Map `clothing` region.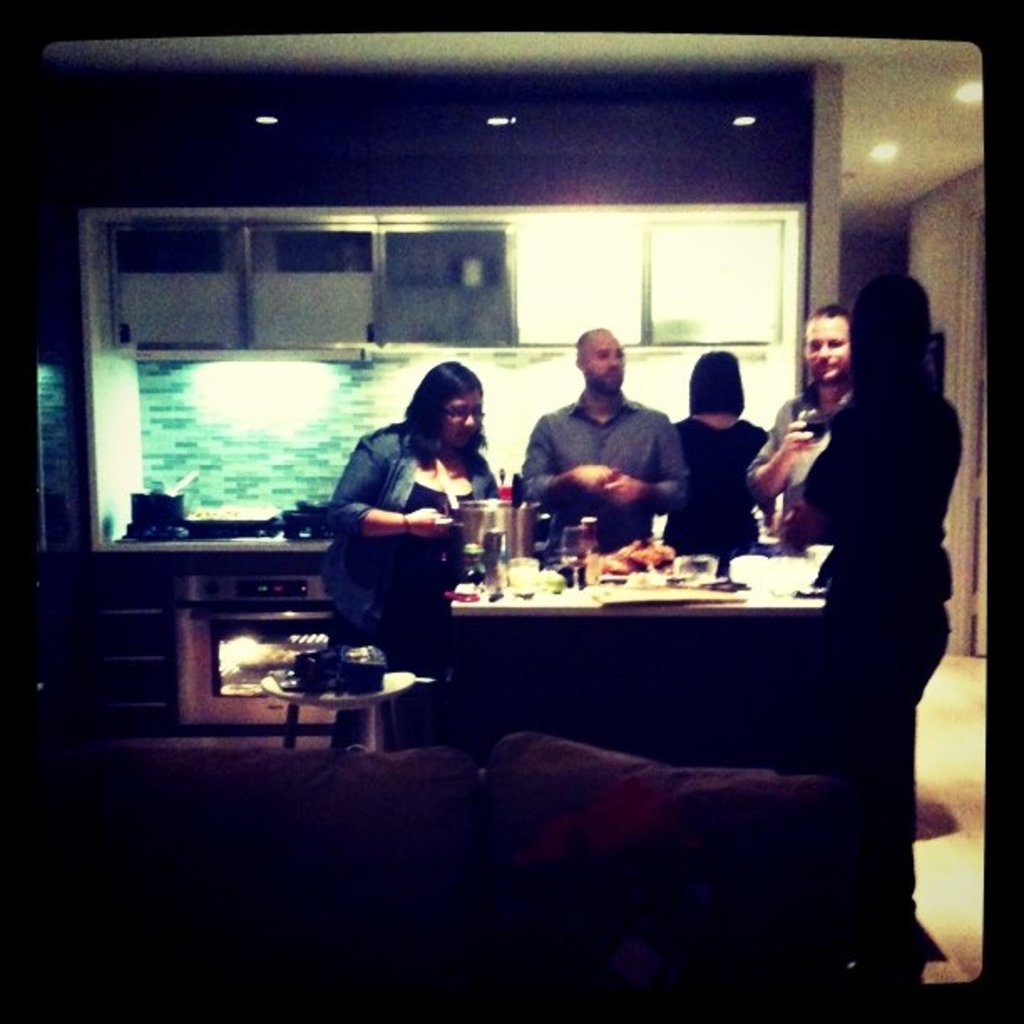
Mapped to region(519, 390, 686, 540).
